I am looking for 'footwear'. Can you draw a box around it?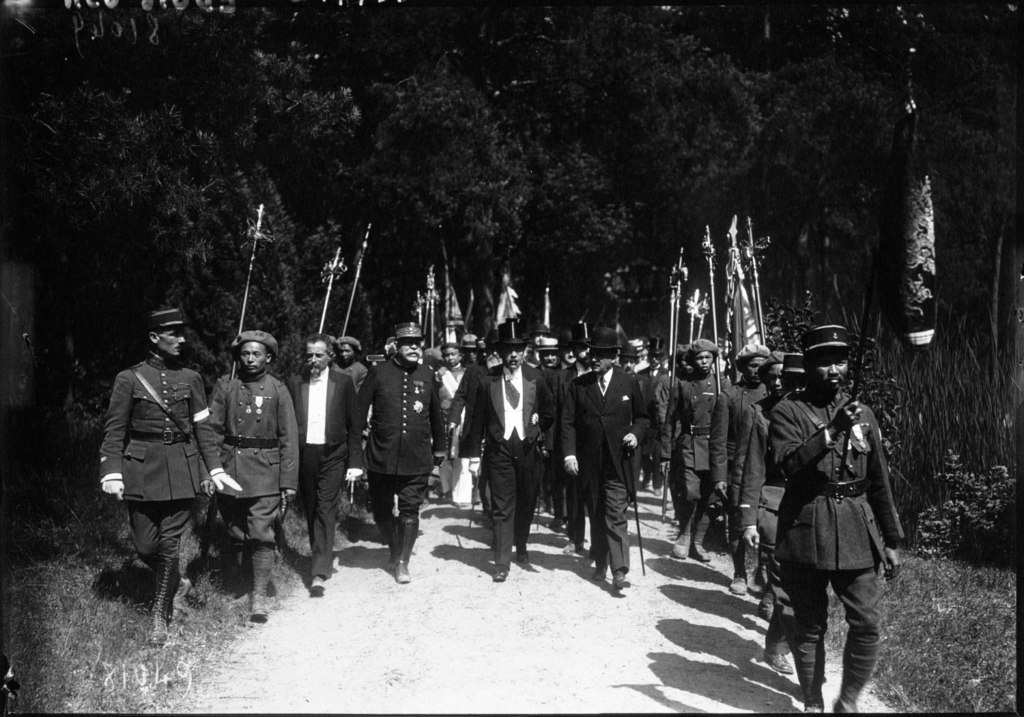
Sure, the bounding box is BBox(532, 498, 548, 515).
